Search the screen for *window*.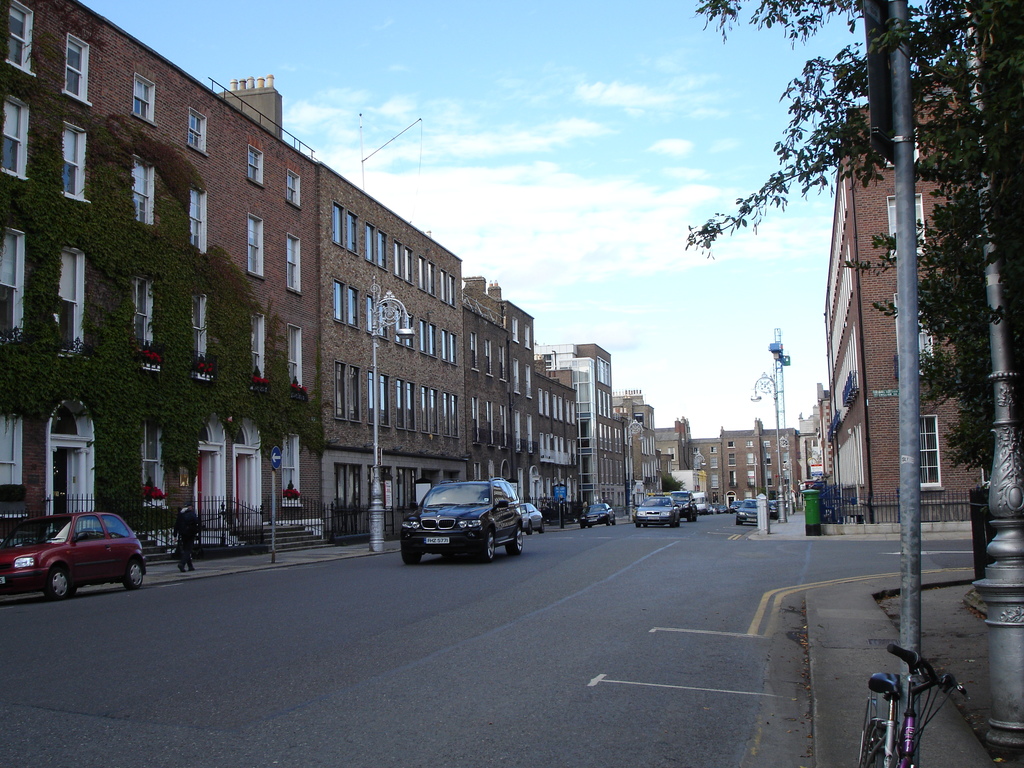
Found at [left=728, top=455, right=735, bottom=467].
